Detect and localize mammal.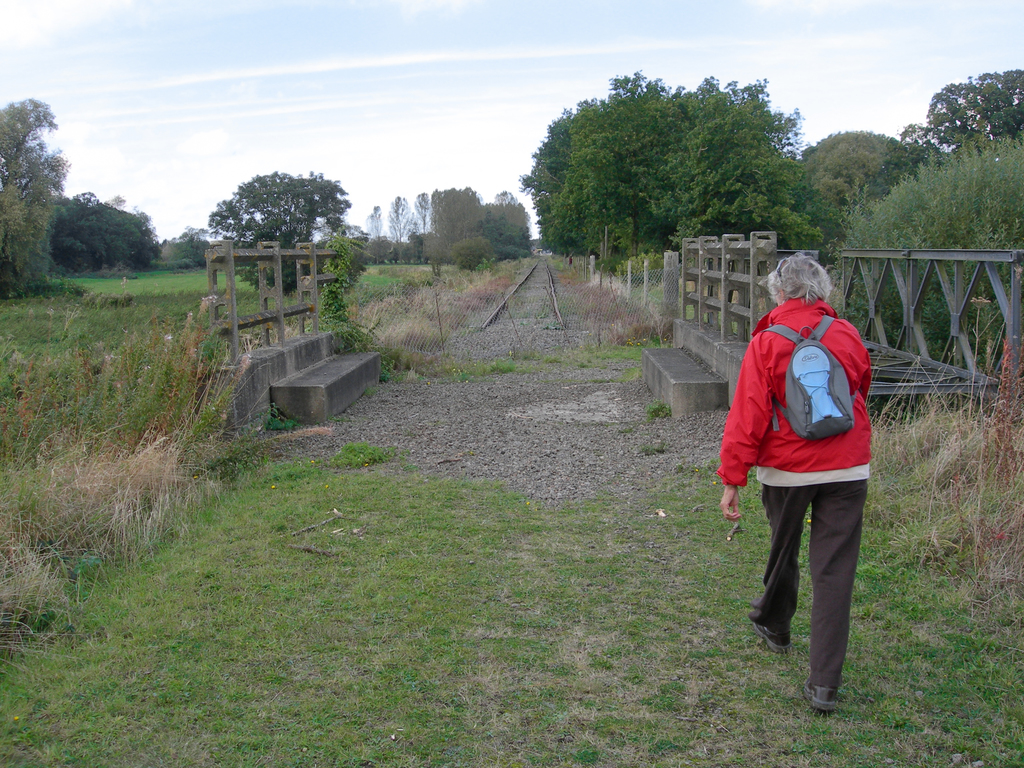
Localized at crop(724, 259, 883, 676).
